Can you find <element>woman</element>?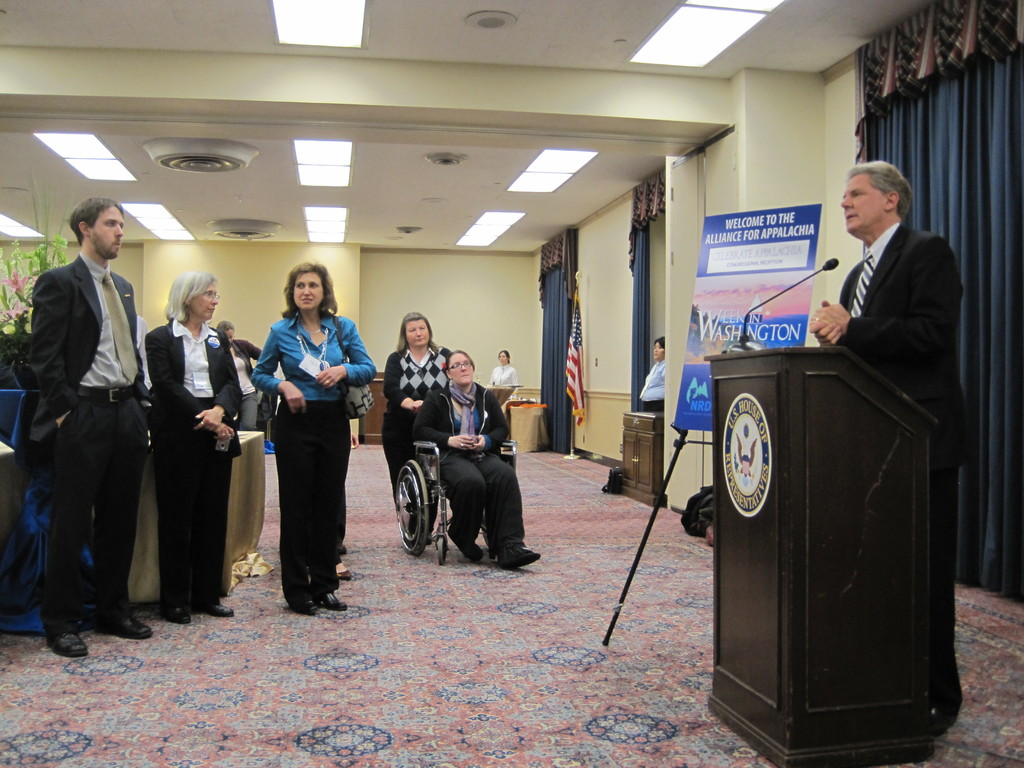
Yes, bounding box: select_region(411, 350, 543, 568).
